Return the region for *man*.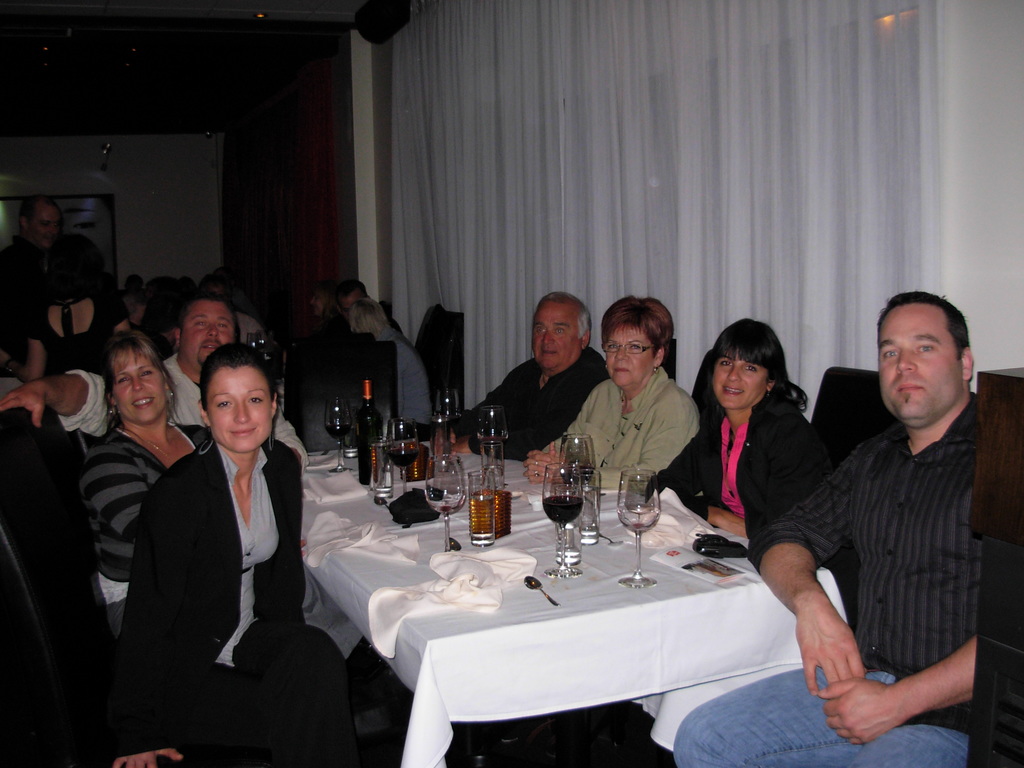
(left=433, top=294, right=612, bottom=463).
